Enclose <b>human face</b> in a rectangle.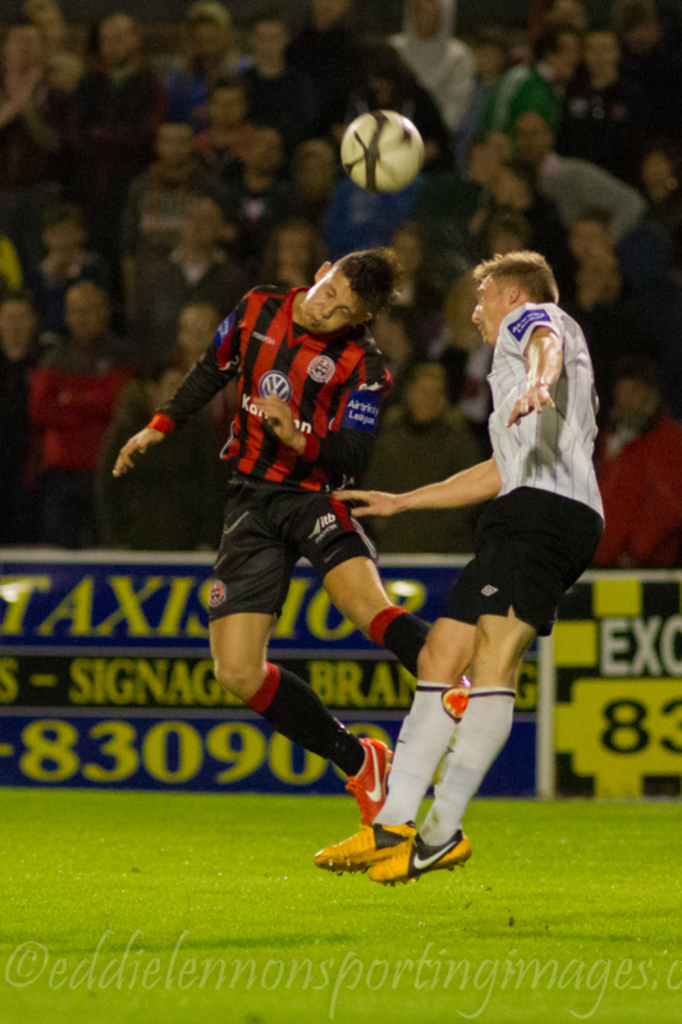
[left=470, top=270, right=514, bottom=349].
